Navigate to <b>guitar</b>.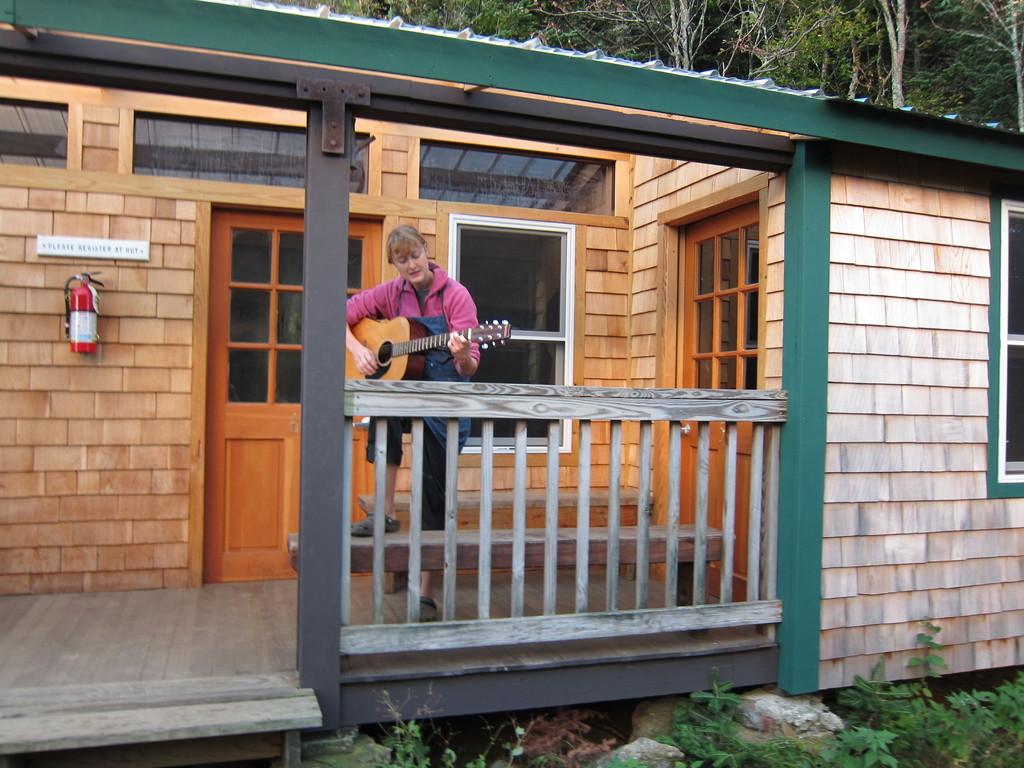
Navigation target: [x1=347, y1=316, x2=513, y2=385].
